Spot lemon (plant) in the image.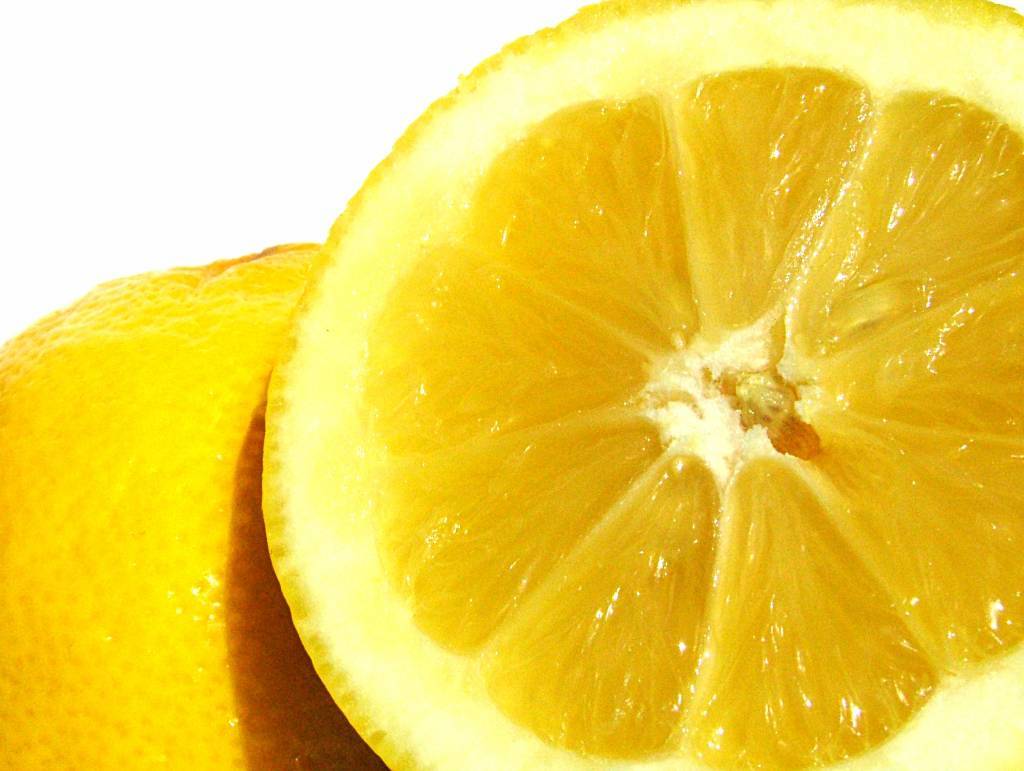
lemon (plant) found at left=5, top=244, right=379, bottom=766.
